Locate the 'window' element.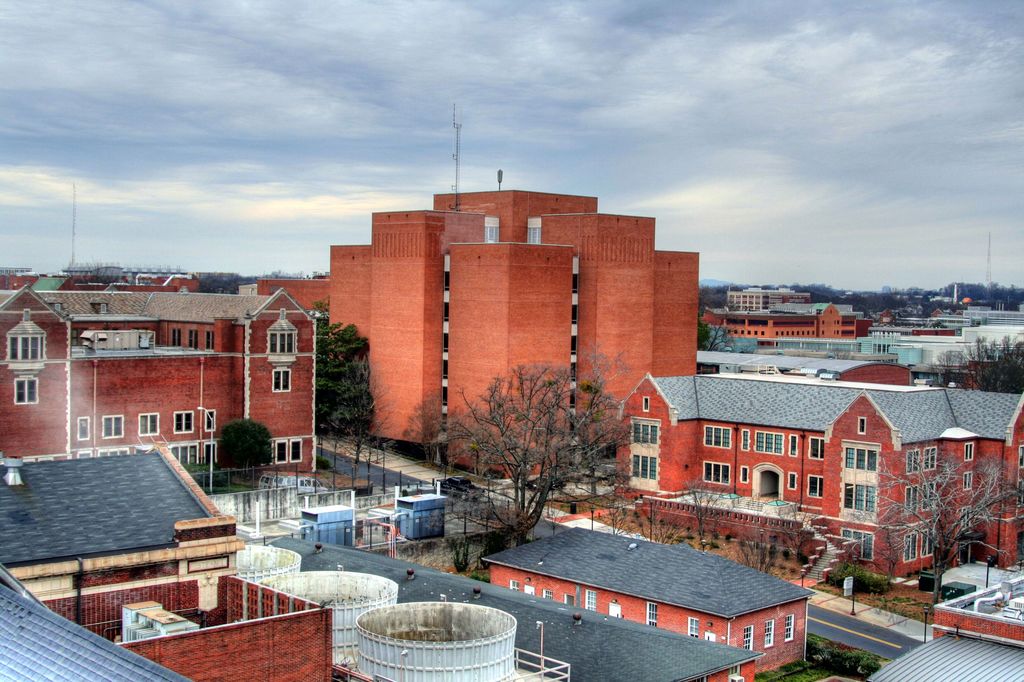
Element bbox: crop(904, 448, 920, 473).
